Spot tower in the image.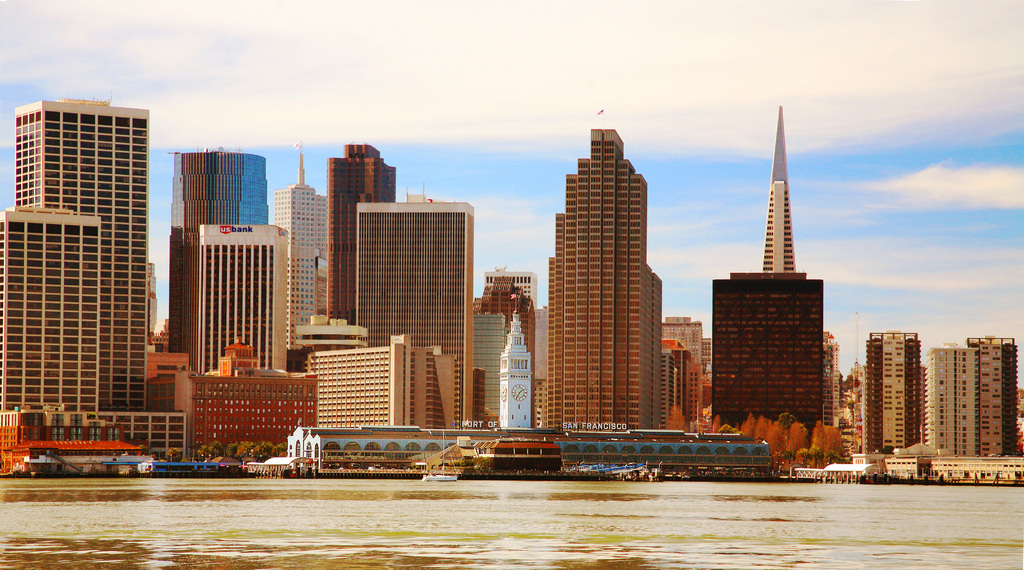
tower found at (710, 99, 842, 459).
